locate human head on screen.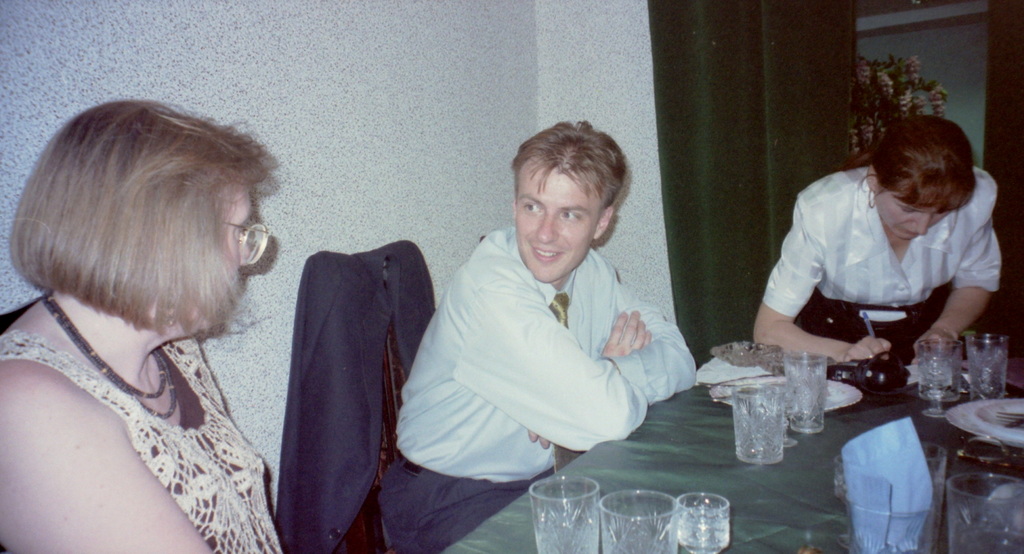
On screen at x1=499 y1=123 x2=635 y2=278.
